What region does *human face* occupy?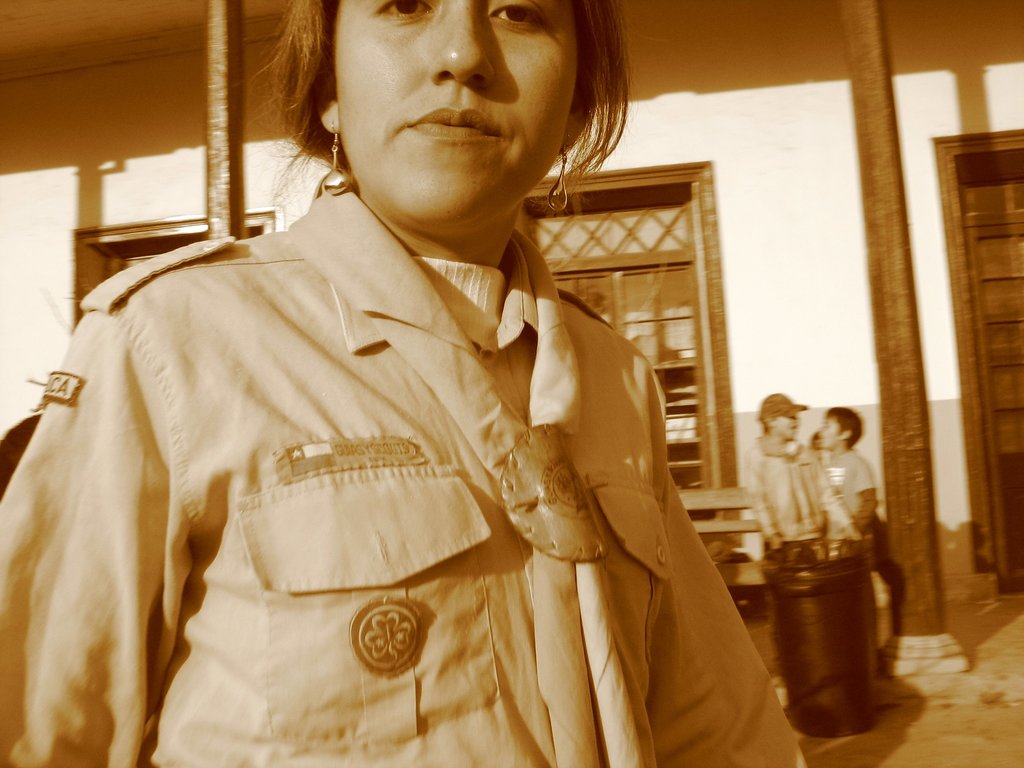
rect(817, 418, 841, 447).
